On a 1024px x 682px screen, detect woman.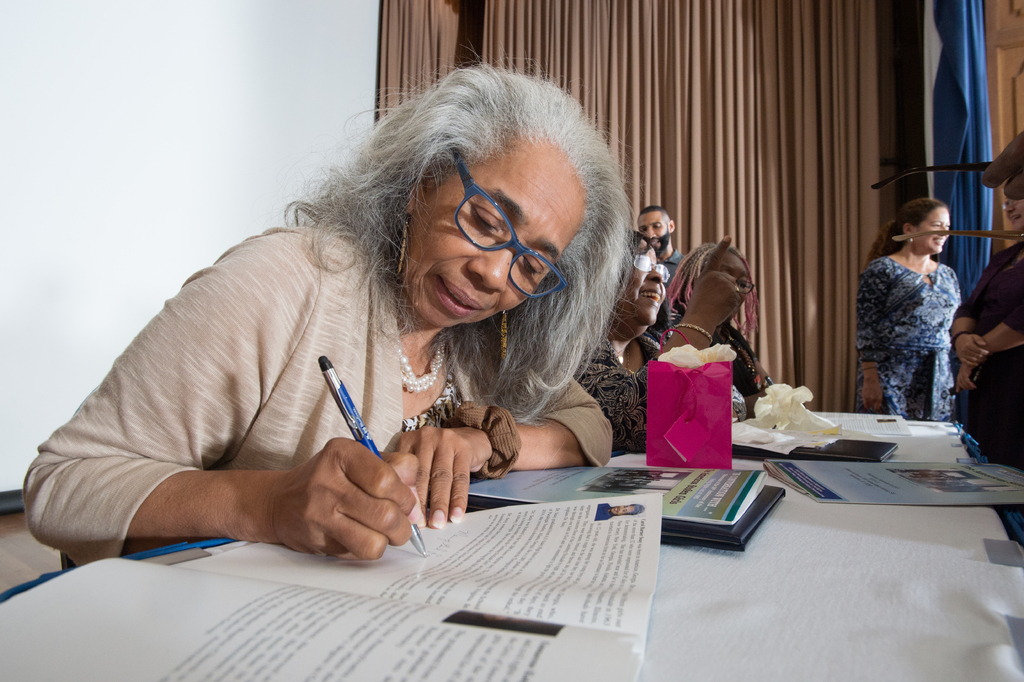
(x1=948, y1=190, x2=1023, y2=458).
